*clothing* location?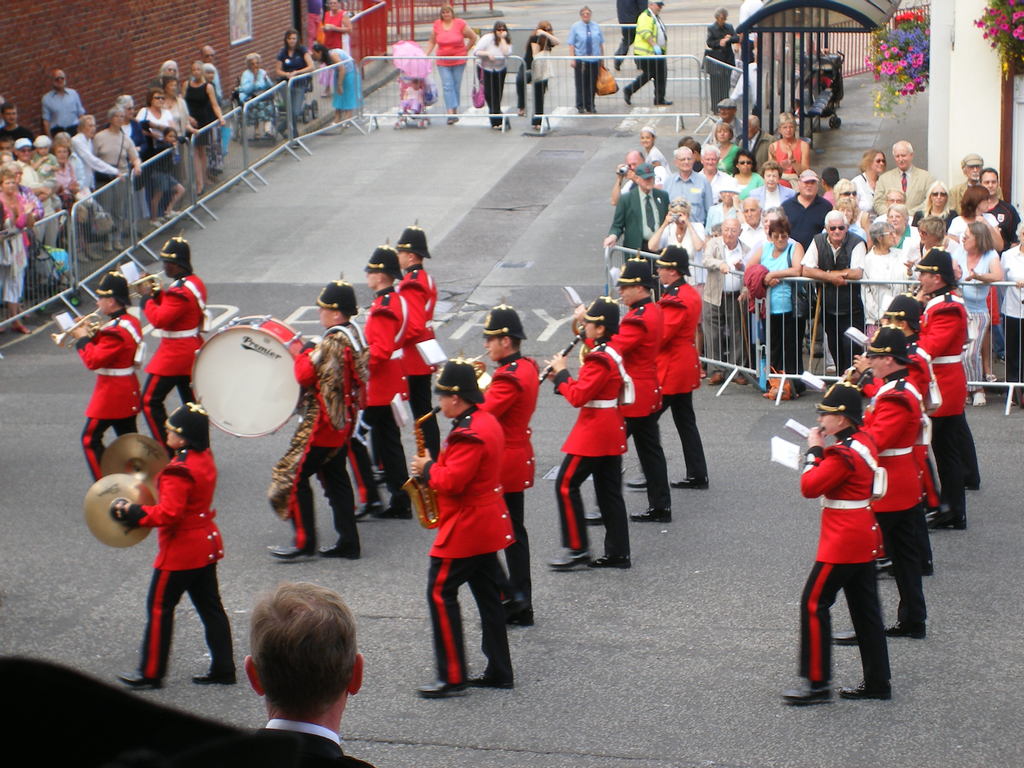
rect(611, 294, 672, 512)
